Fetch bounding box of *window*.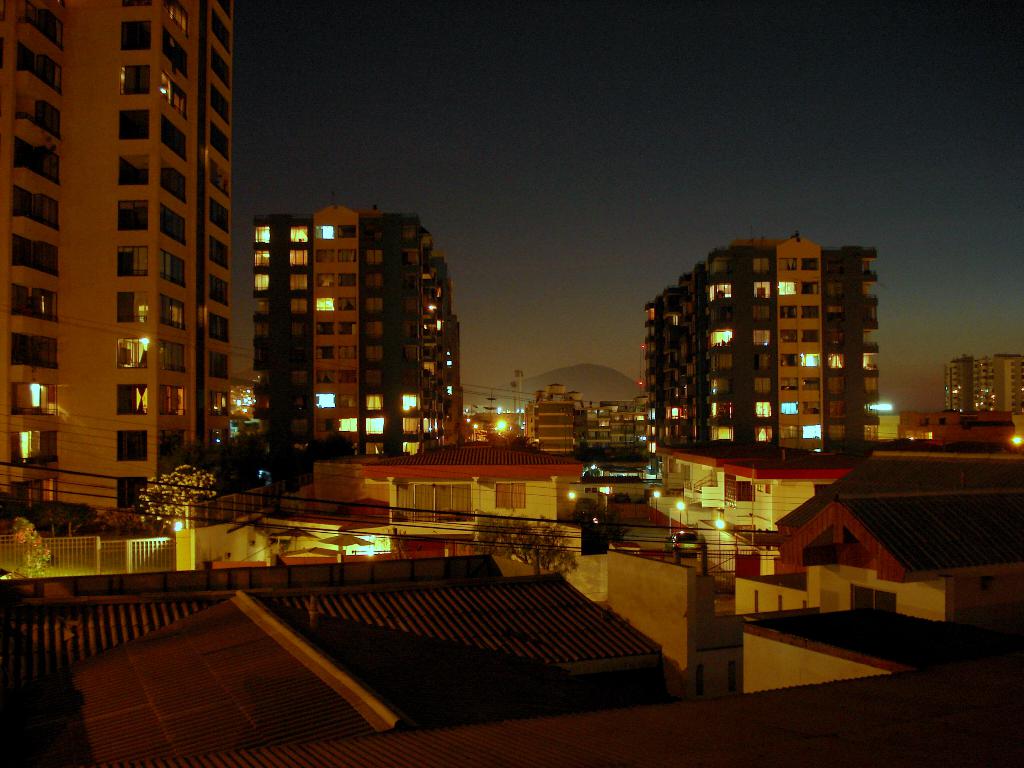
Bbox: <bbox>315, 300, 333, 314</bbox>.
